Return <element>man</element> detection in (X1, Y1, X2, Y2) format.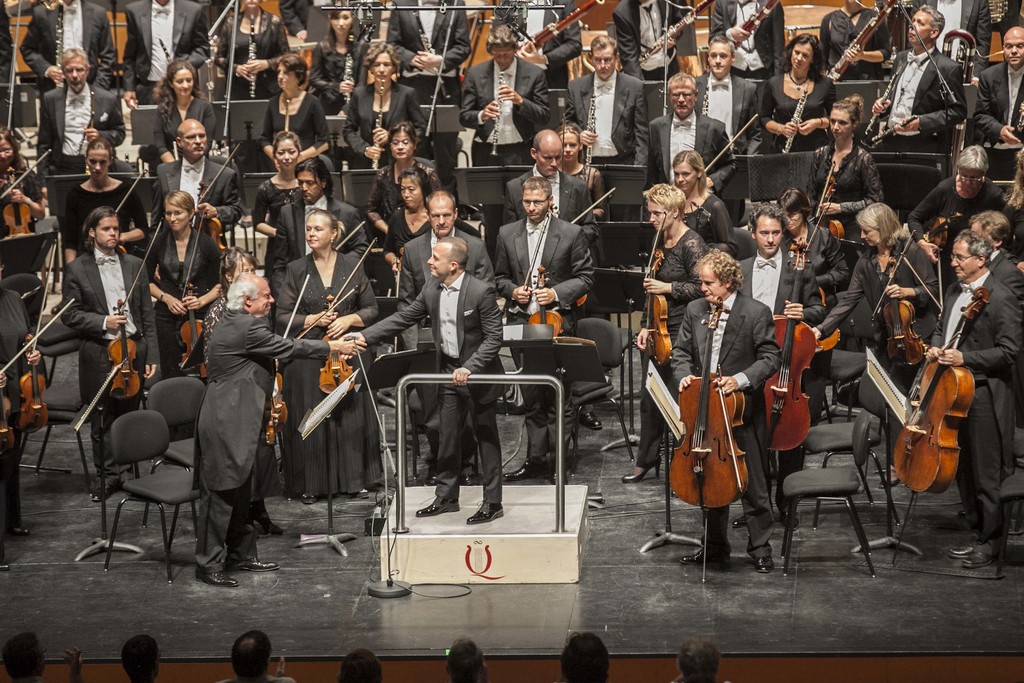
(54, 206, 163, 504).
